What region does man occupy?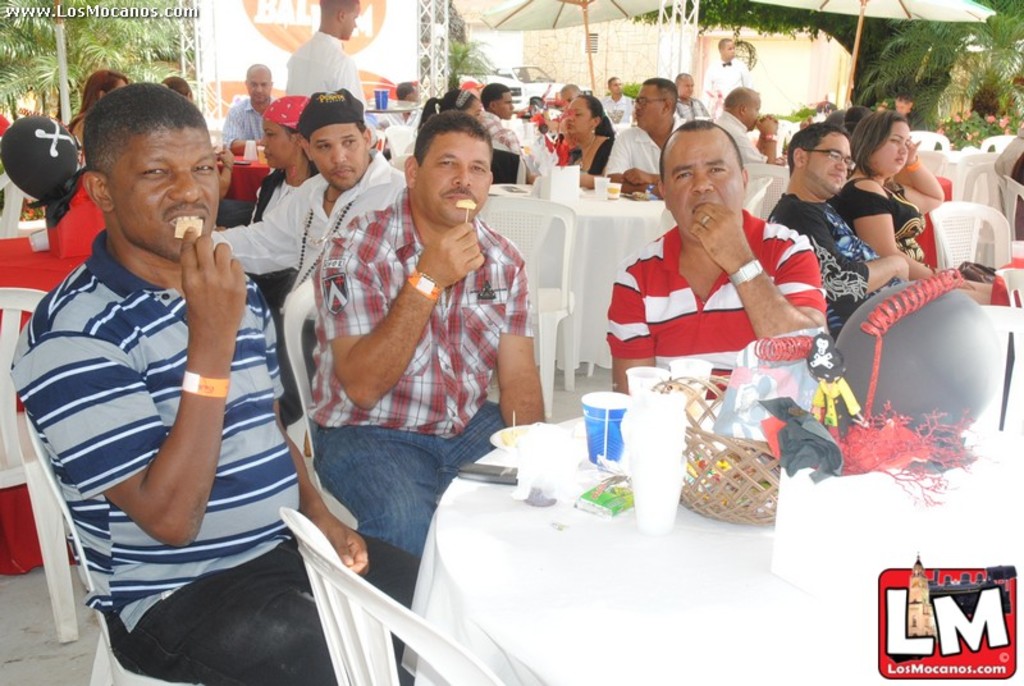
detection(881, 93, 915, 131).
